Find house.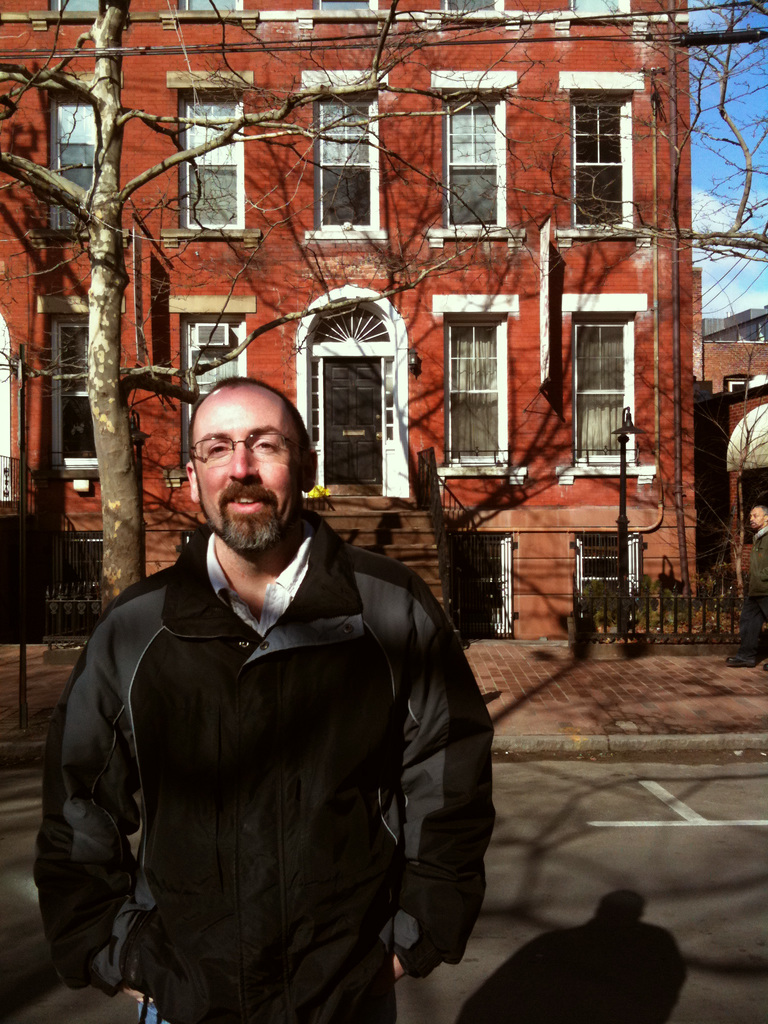
<region>0, 0, 703, 653</region>.
